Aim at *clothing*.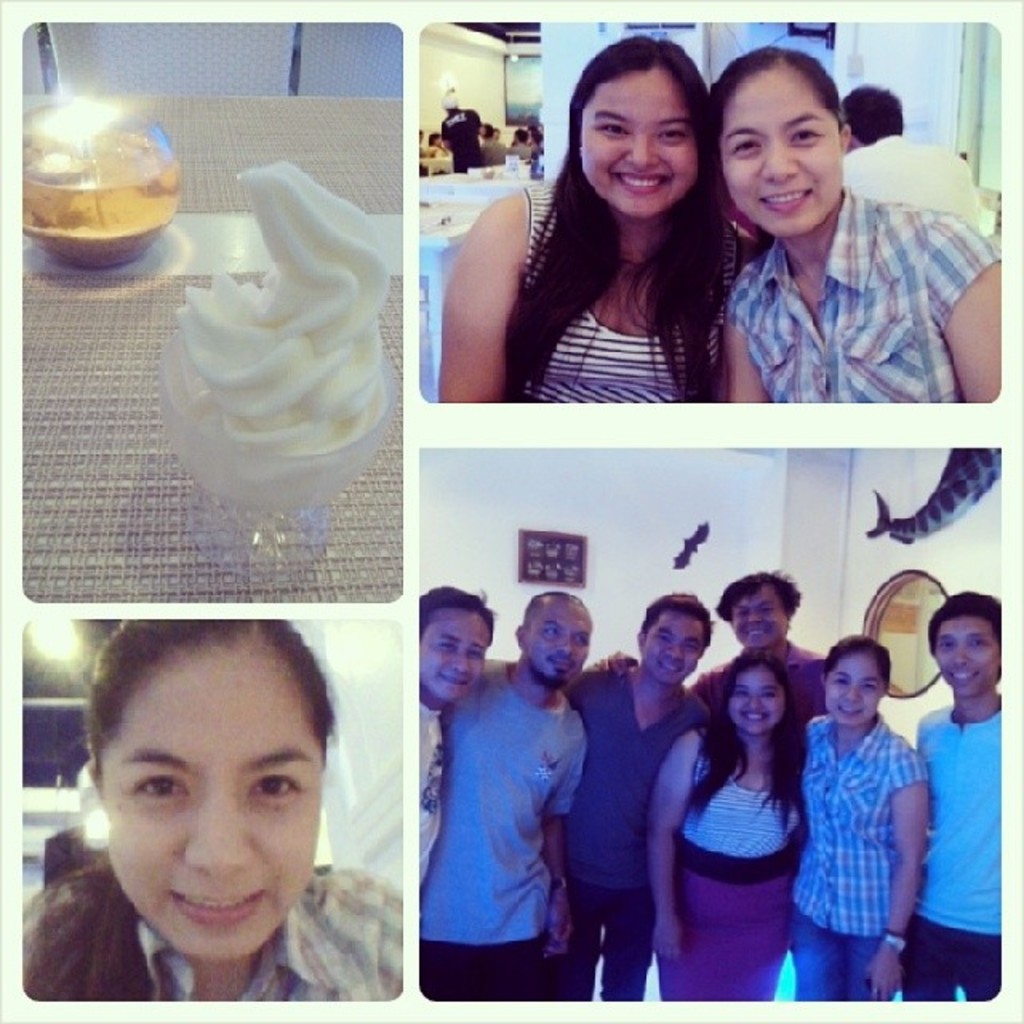
Aimed at 806, 662, 946, 998.
